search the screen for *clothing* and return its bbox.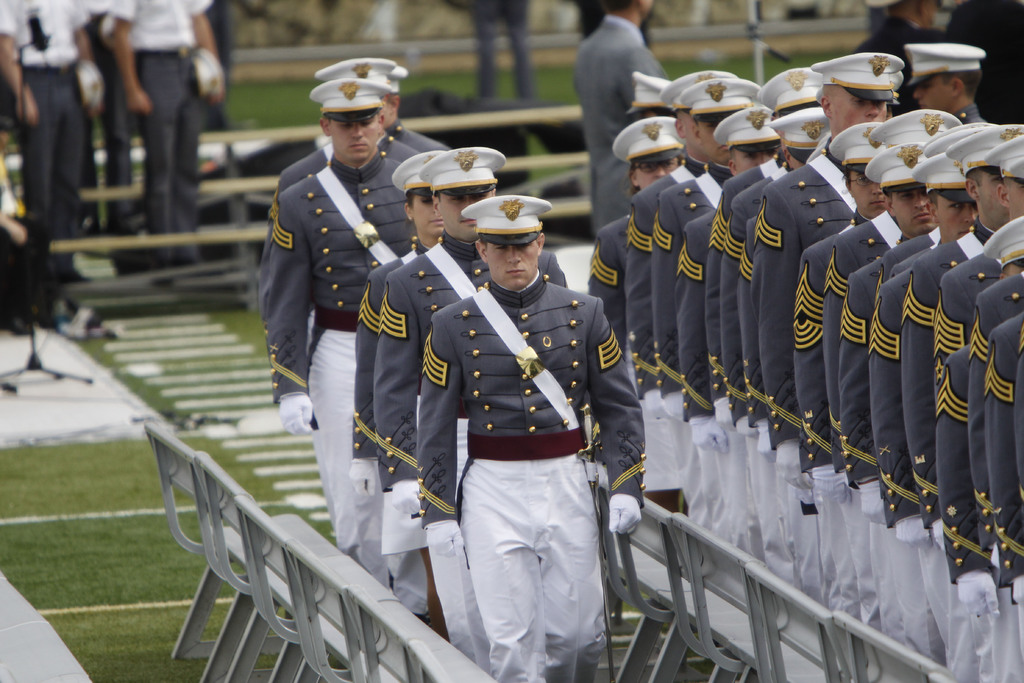
Found: select_region(0, 0, 88, 278).
